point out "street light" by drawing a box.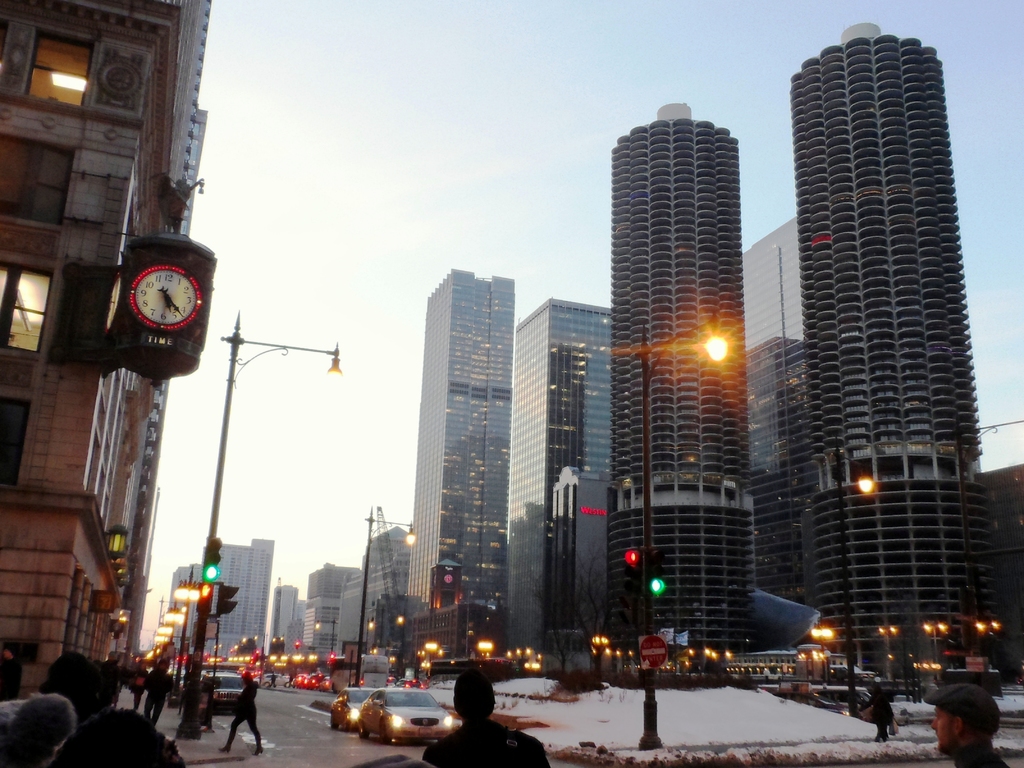
[837, 443, 874, 718].
